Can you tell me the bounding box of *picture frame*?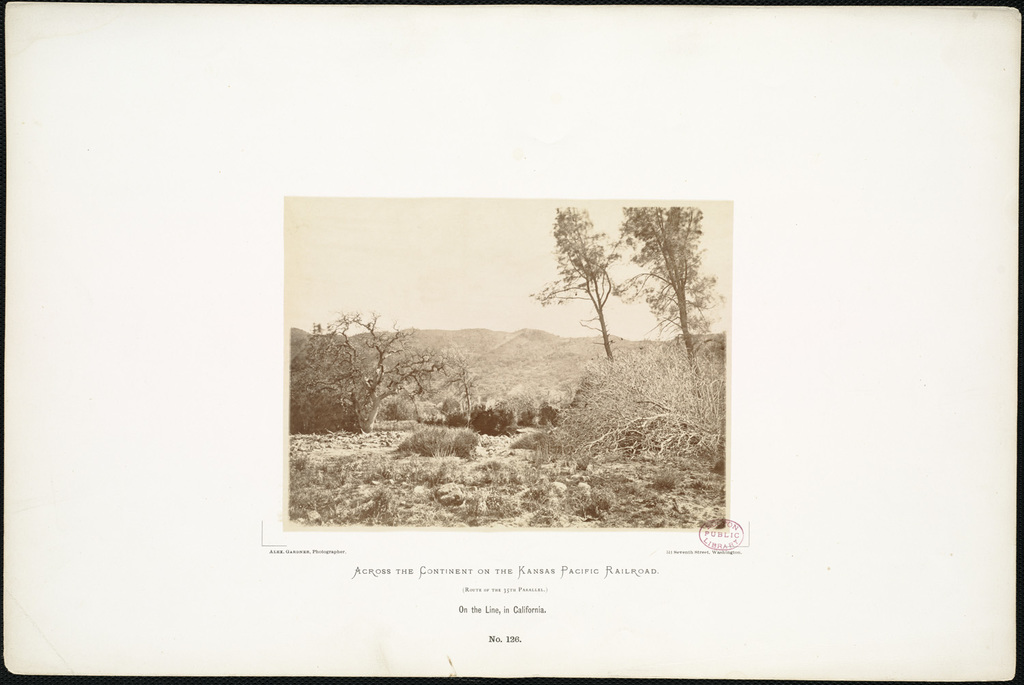
box=[274, 198, 749, 536].
